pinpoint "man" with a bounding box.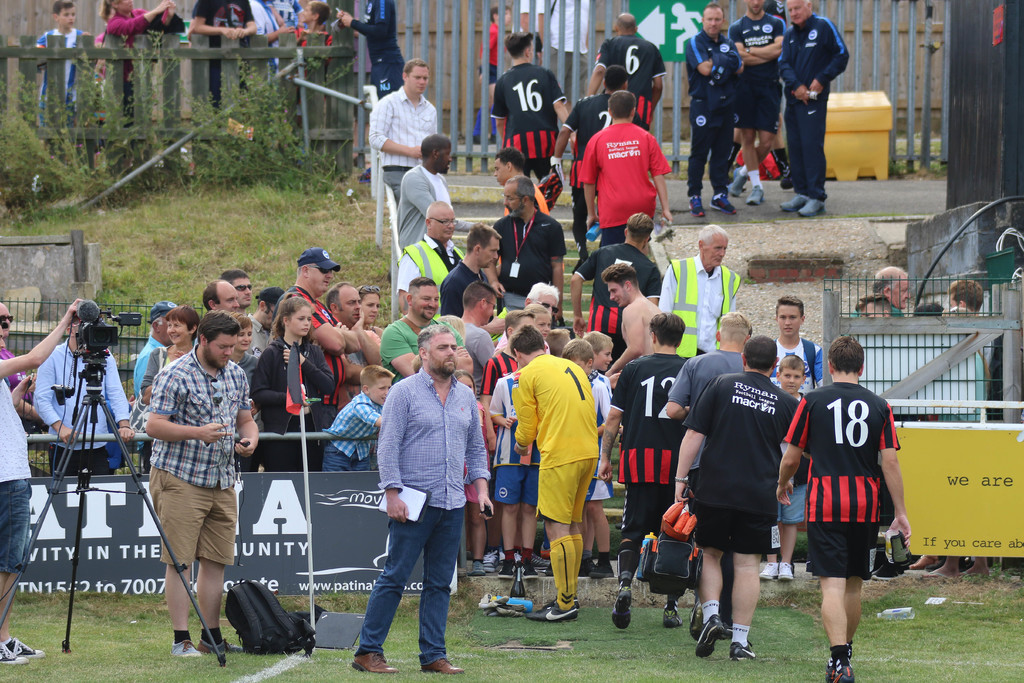
BBox(129, 285, 252, 659).
